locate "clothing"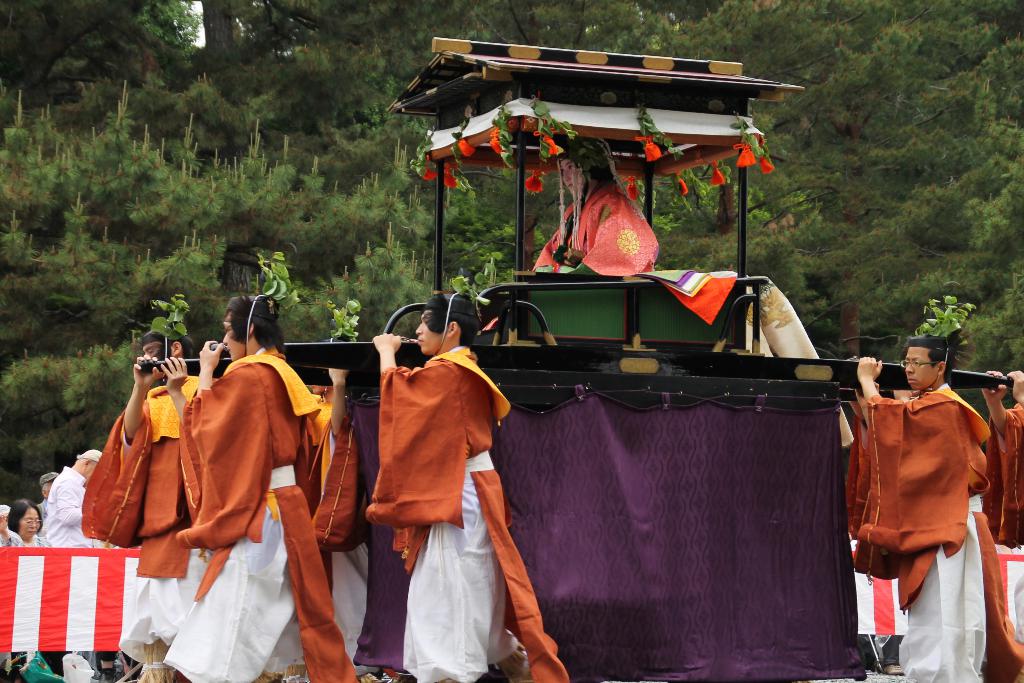
pyautogui.locateOnScreen(840, 411, 915, 675)
